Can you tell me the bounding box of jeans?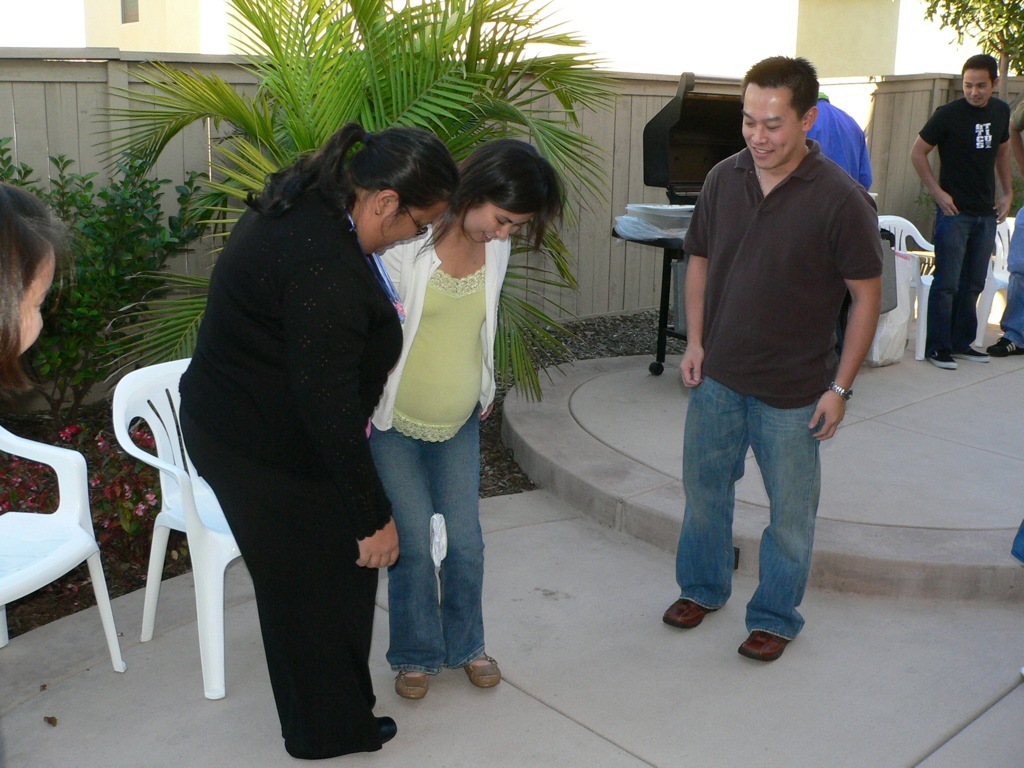
box=[367, 406, 481, 672].
